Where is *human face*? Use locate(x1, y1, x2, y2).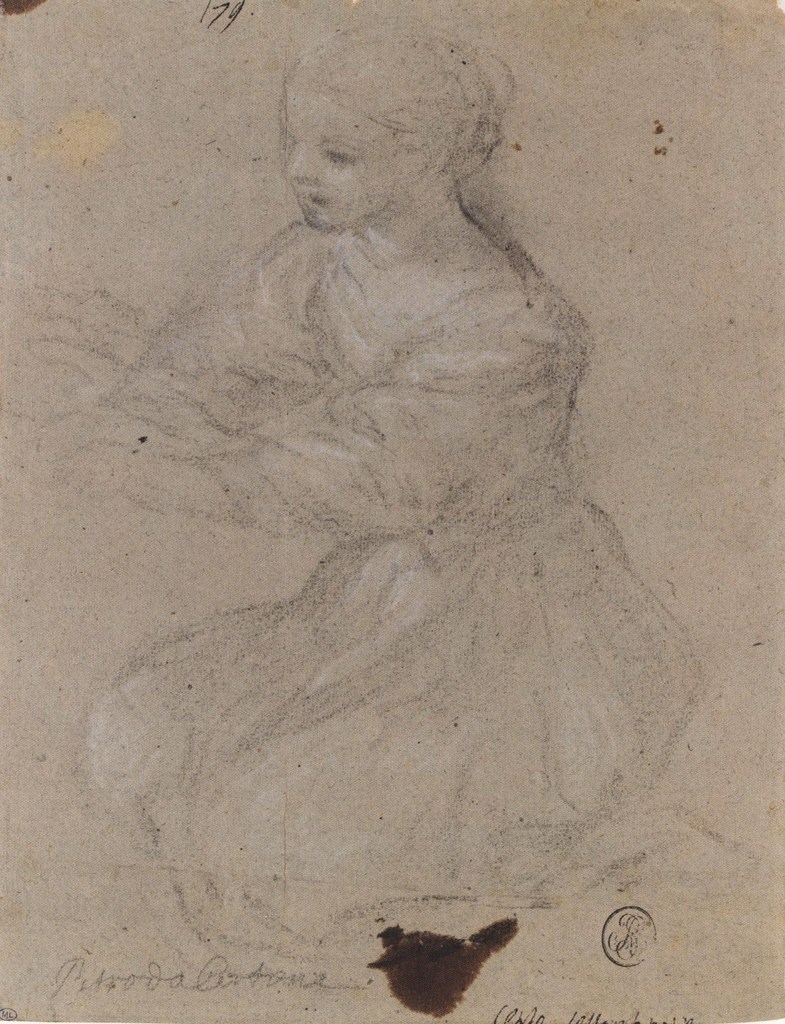
locate(276, 74, 422, 231).
